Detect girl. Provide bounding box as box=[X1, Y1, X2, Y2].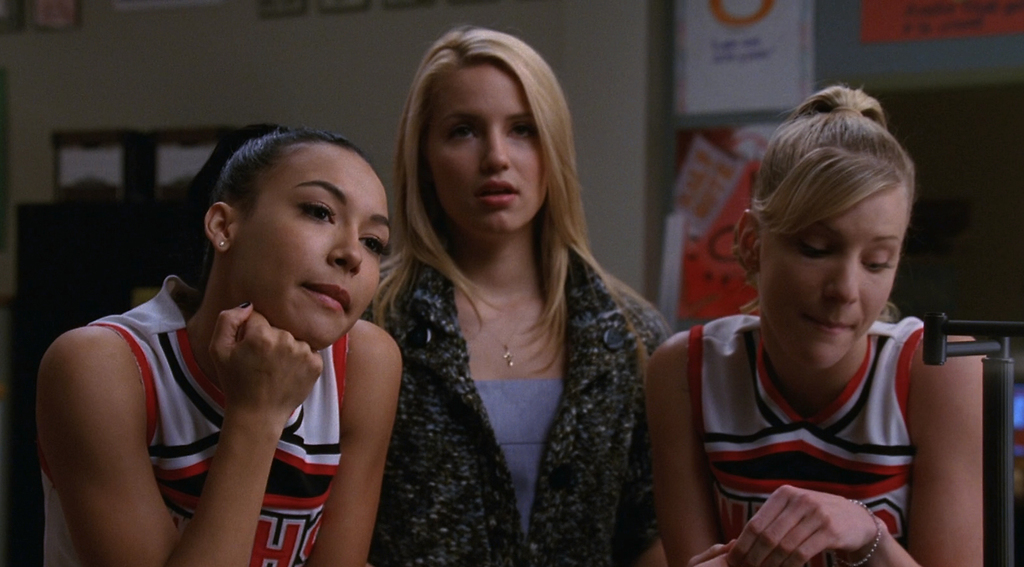
box=[27, 125, 401, 566].
